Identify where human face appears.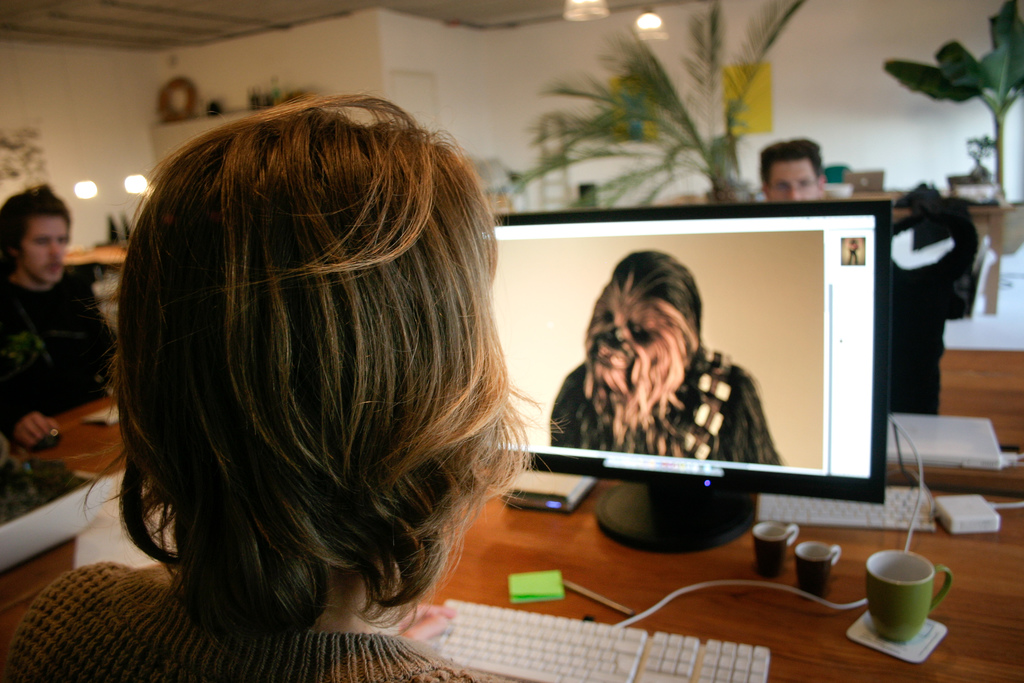
Appears at (769,159,820,204).
